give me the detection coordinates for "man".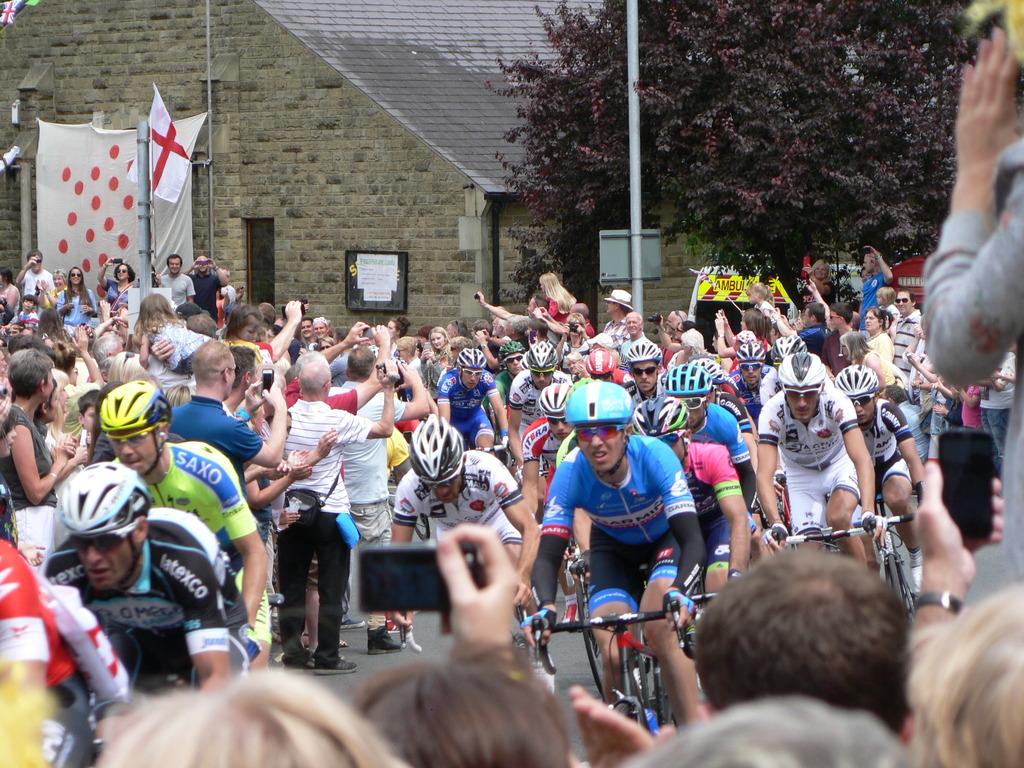
left=856, top=241, right=890, bottom=332.
